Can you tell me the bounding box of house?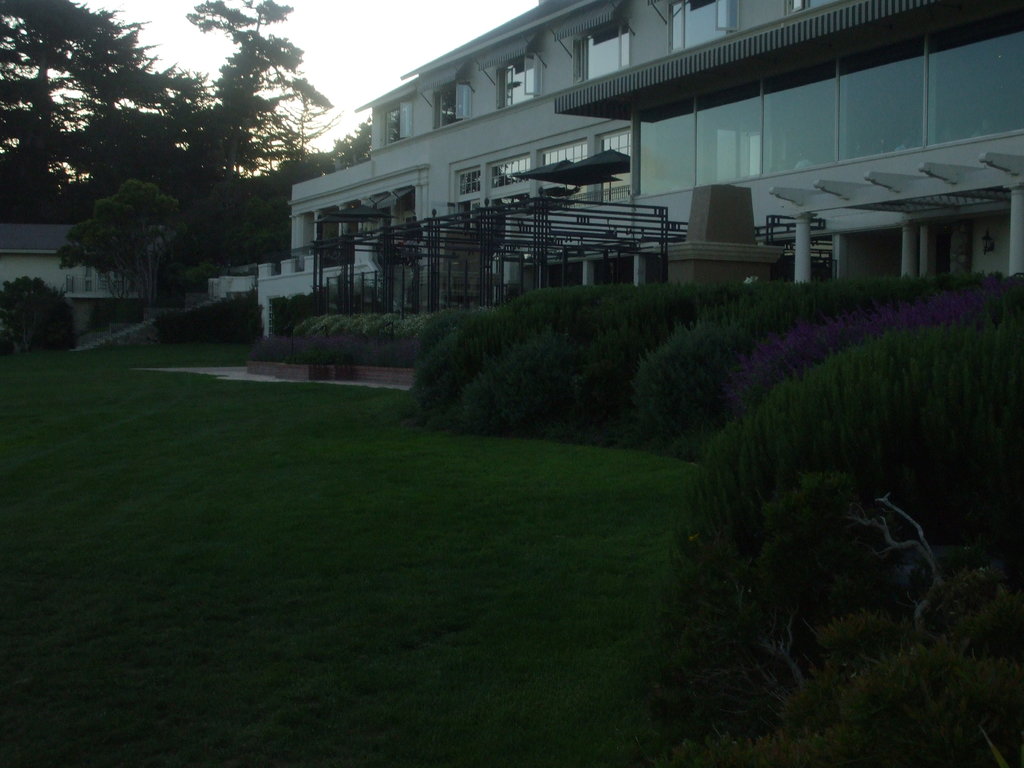
[left=253, top=0, right=631, bottom=345].
